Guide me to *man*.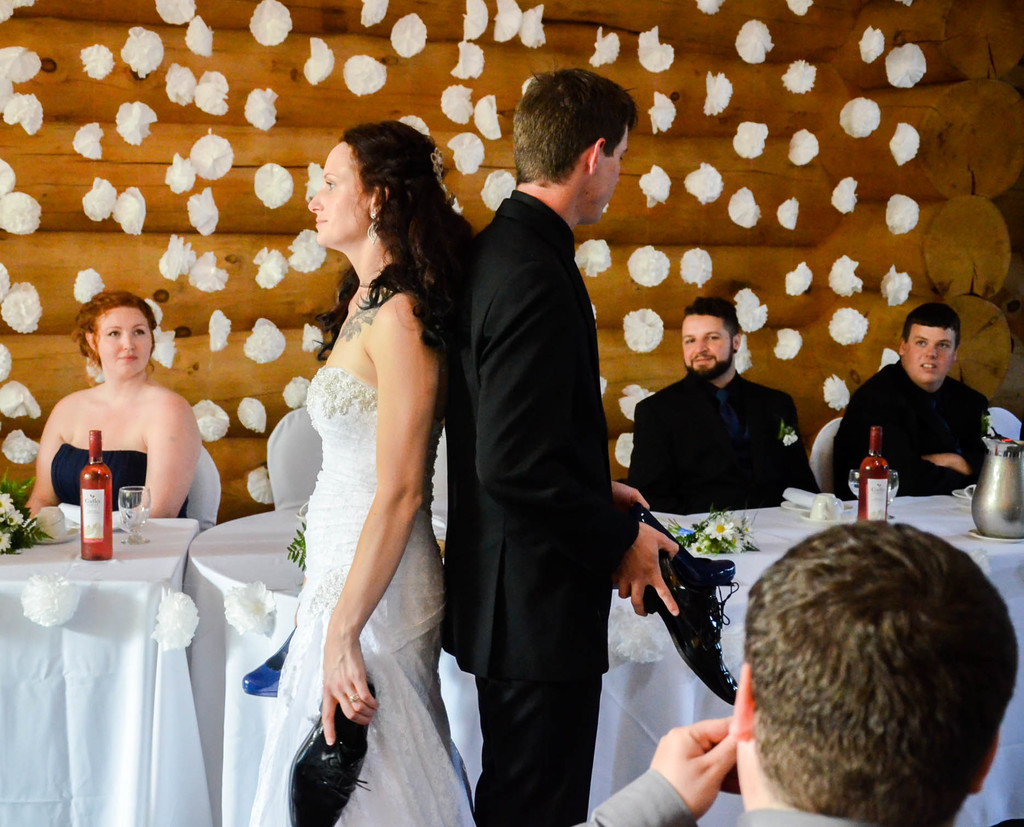
Guidance: l=433, t=65, r=683, b=826.
